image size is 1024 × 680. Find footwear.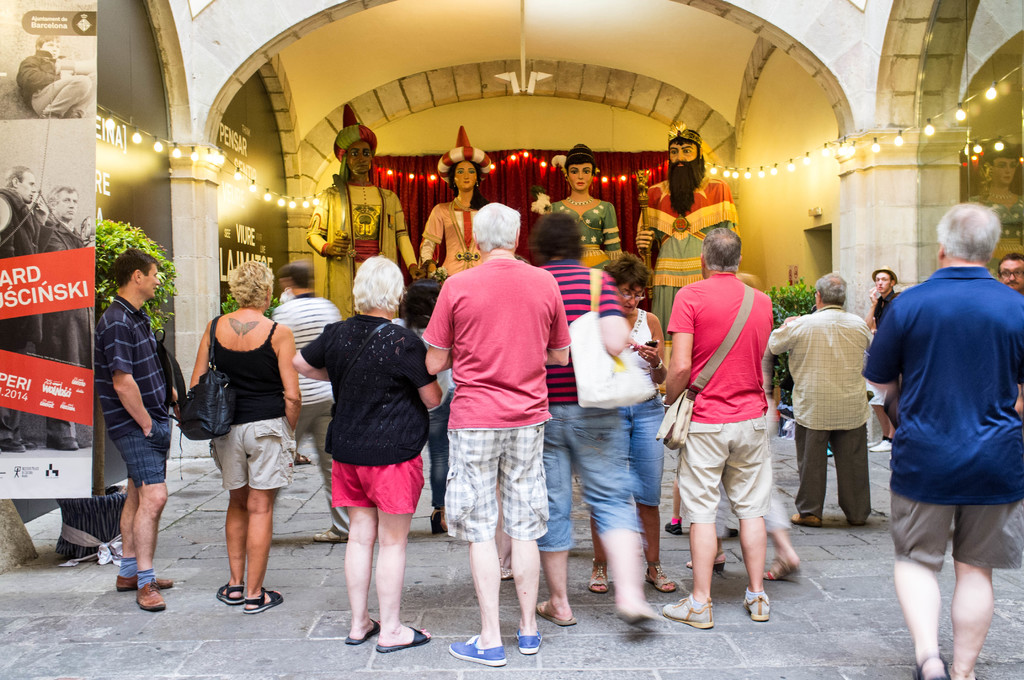
bbox=(586, 558, 611, 595).
